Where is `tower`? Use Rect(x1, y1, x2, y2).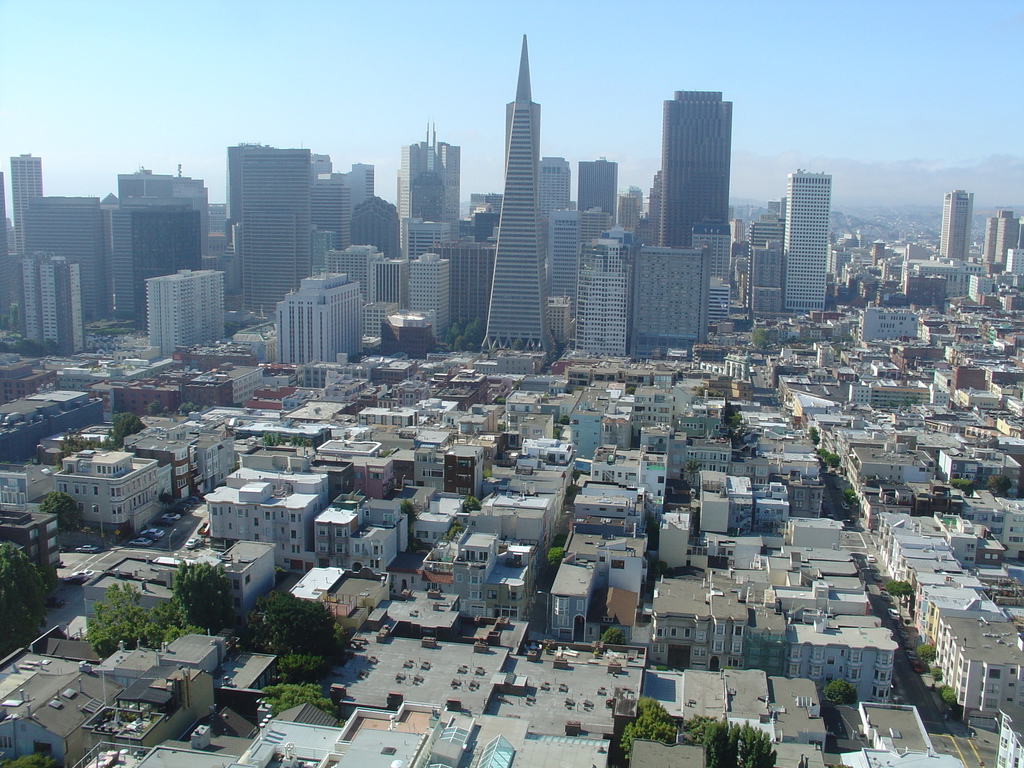
Rect(402, 124, 460, 257).
